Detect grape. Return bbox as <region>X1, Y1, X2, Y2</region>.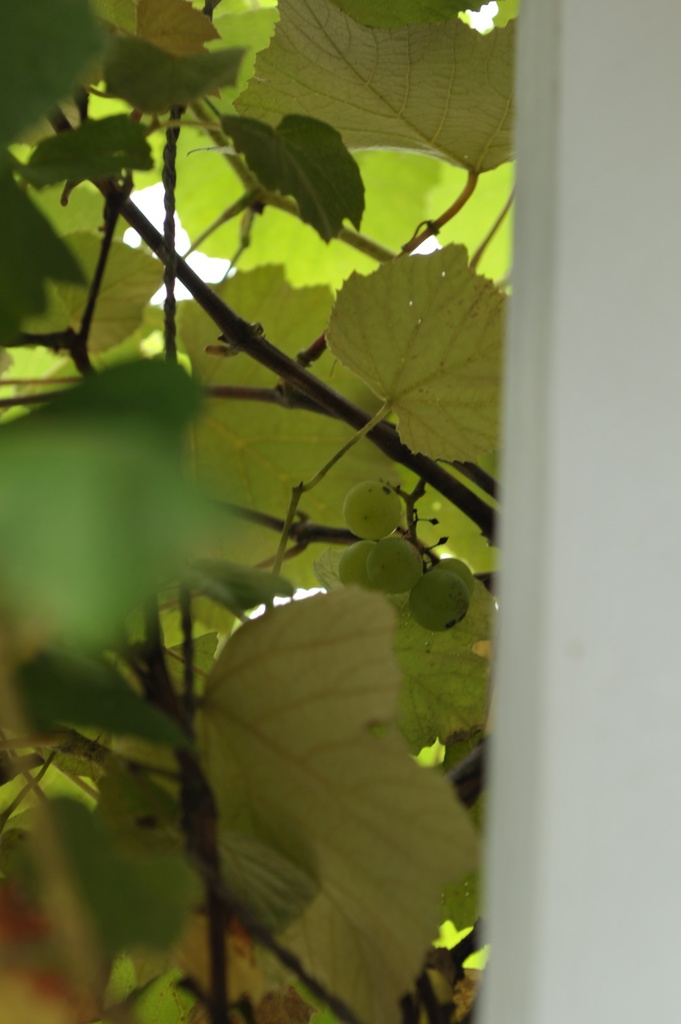
<region>369, 537, 424, 589</region>.
